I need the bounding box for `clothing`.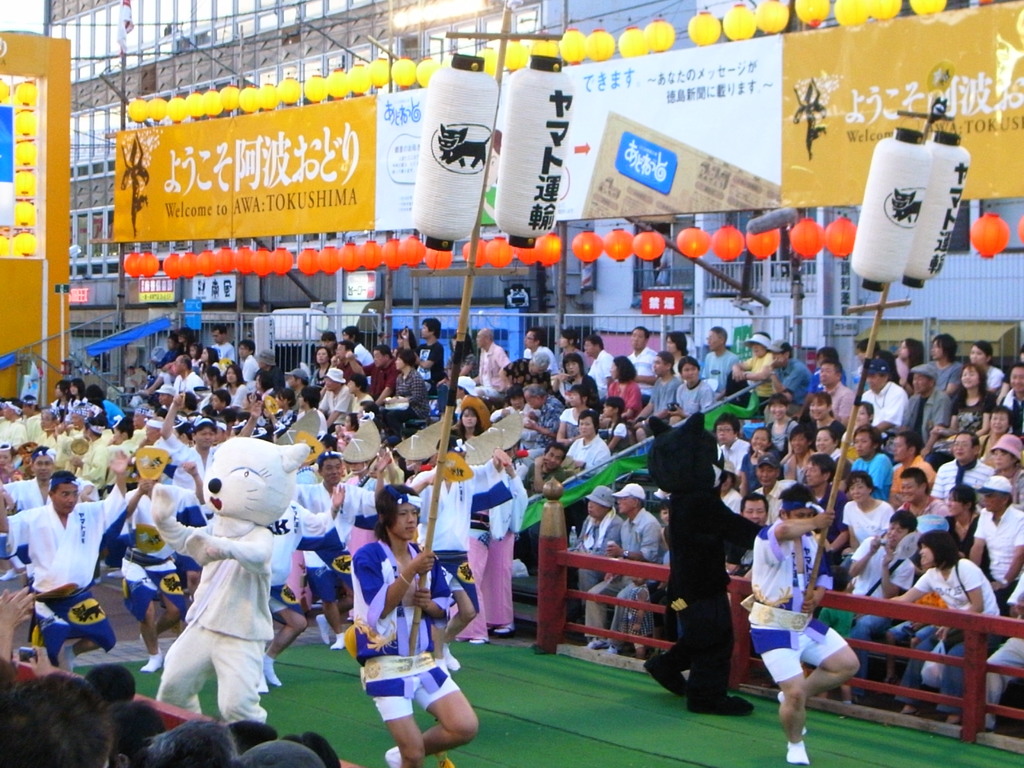
Here it is: {"x1": 353, "y1": 344, "x2": 380, "y2": 372}.
